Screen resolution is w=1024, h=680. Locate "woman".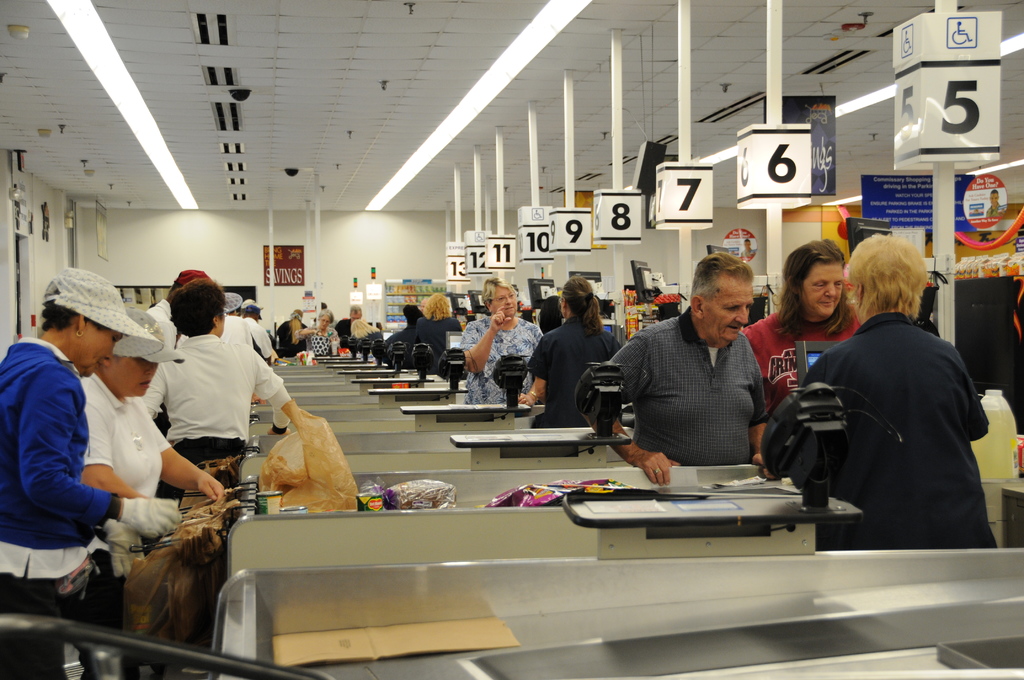
pyautogui.locateOnScreen(416, 293, 473, 360).
